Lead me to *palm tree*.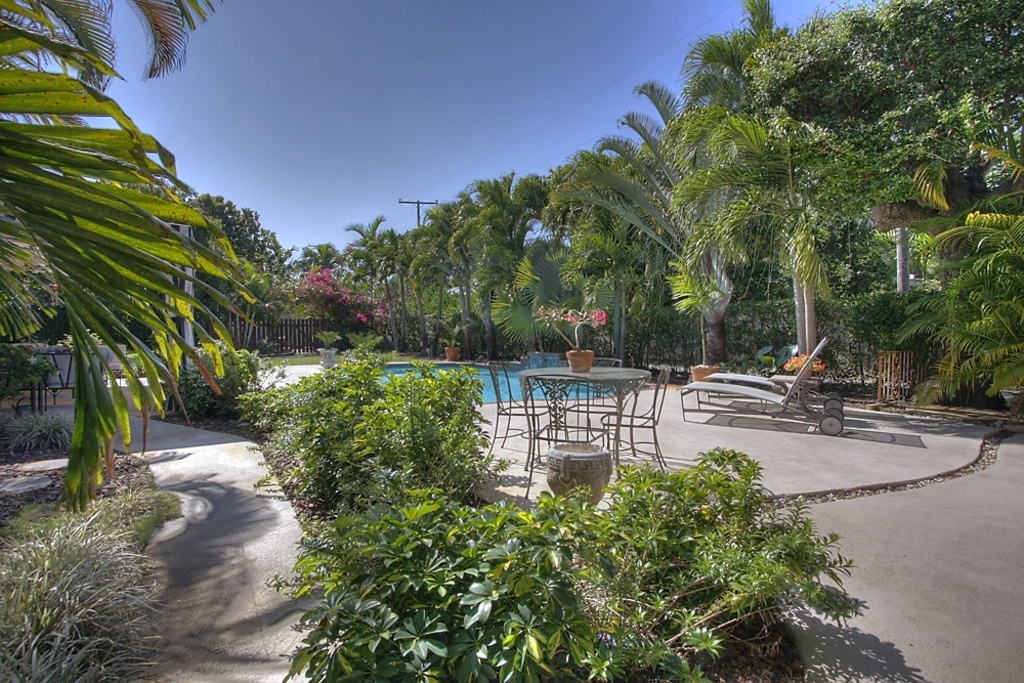
Lead to [left=449, top=172, right=547, bottom=311].
